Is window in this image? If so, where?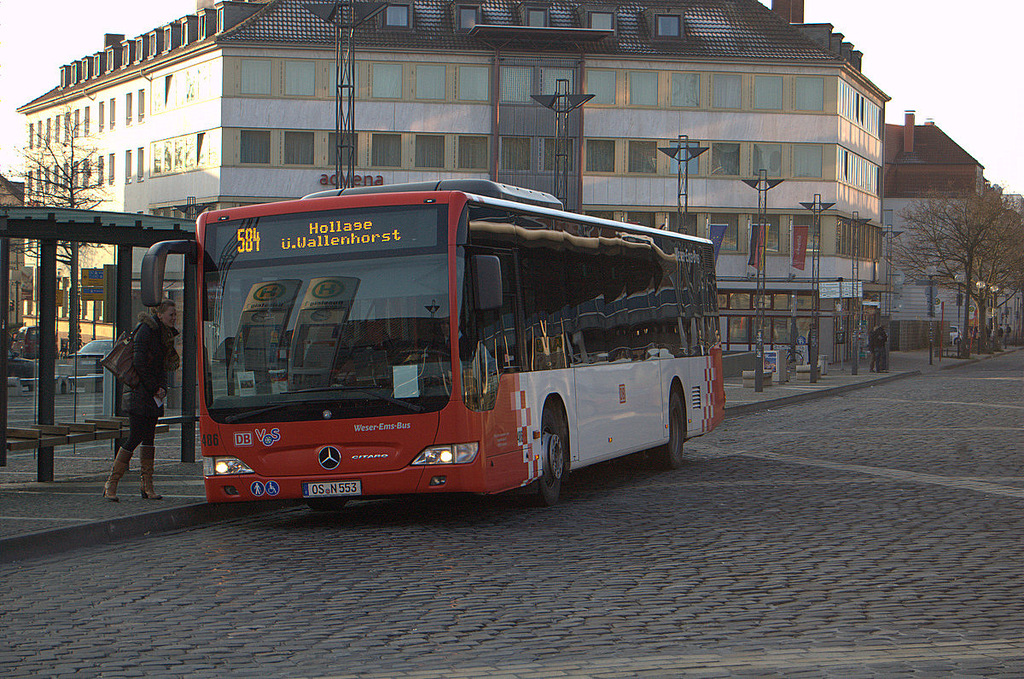
Yes, at box=[282, 61, 314, 98].
